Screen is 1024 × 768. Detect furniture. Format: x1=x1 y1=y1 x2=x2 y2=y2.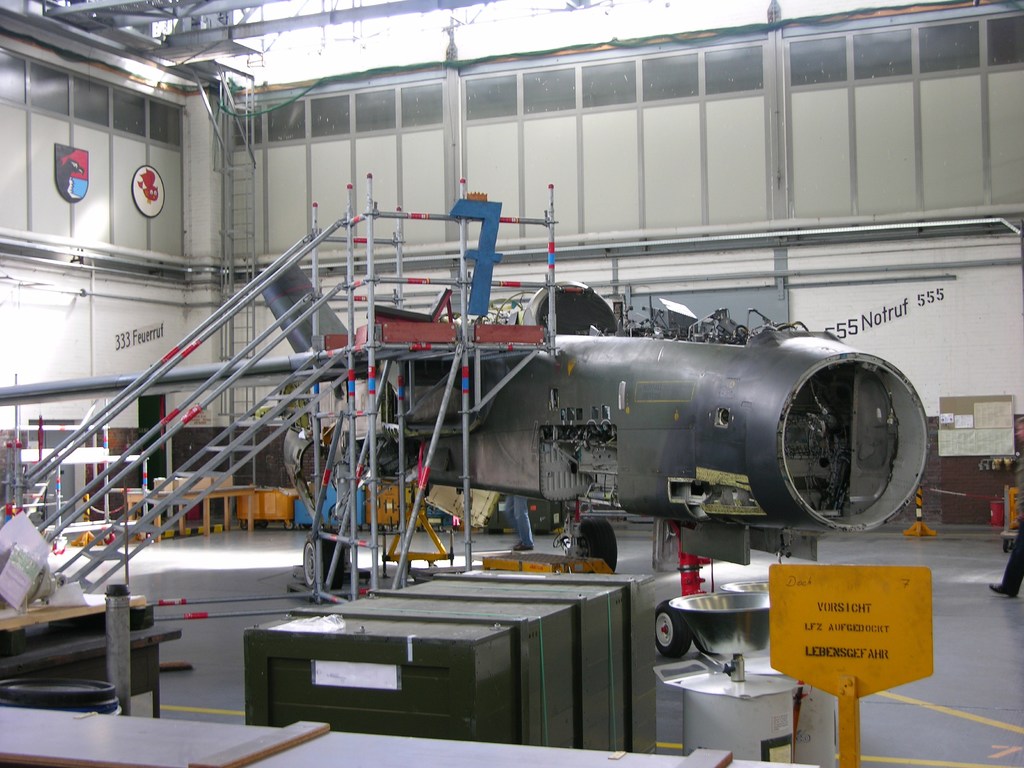
x1=236 y1=484 x2=296 y2=531.
